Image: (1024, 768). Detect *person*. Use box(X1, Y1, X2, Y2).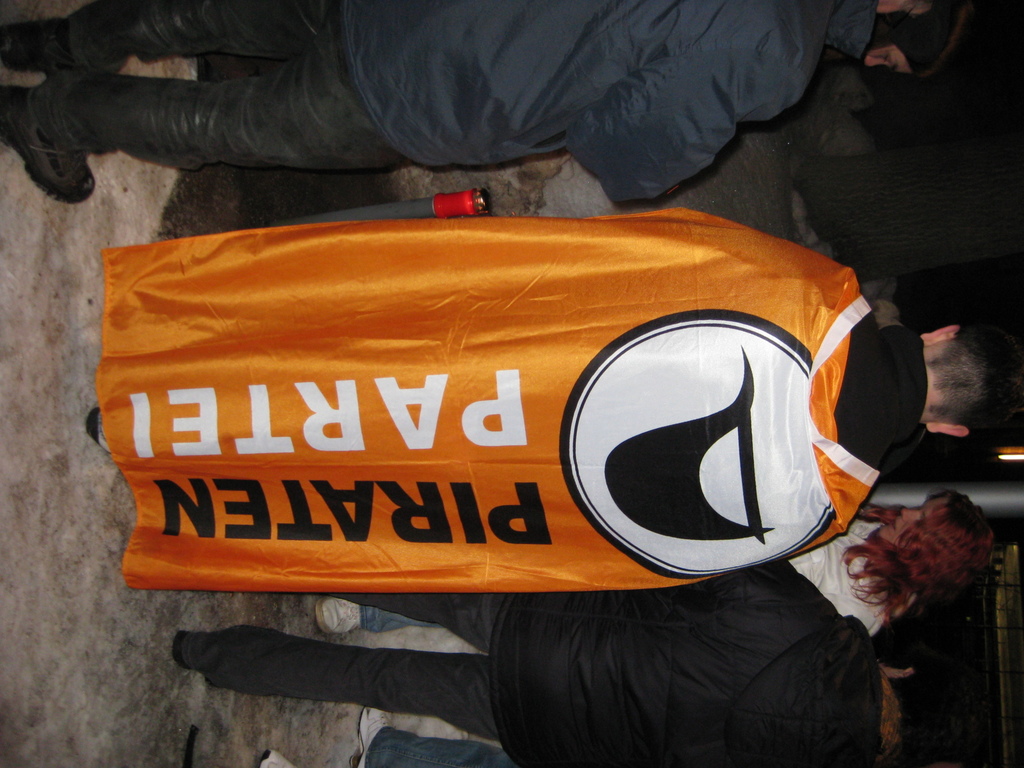
box(172, 563, 964, 767).
